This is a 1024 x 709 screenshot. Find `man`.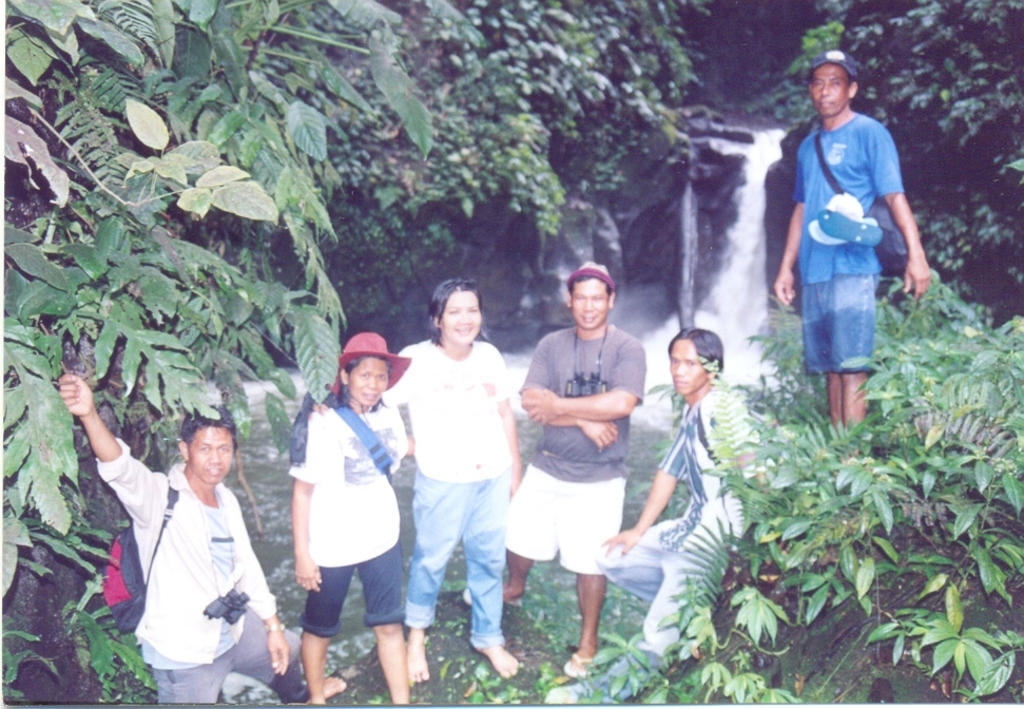
Bounding box: x1=67 y1=365 x2=356 y2=708.
